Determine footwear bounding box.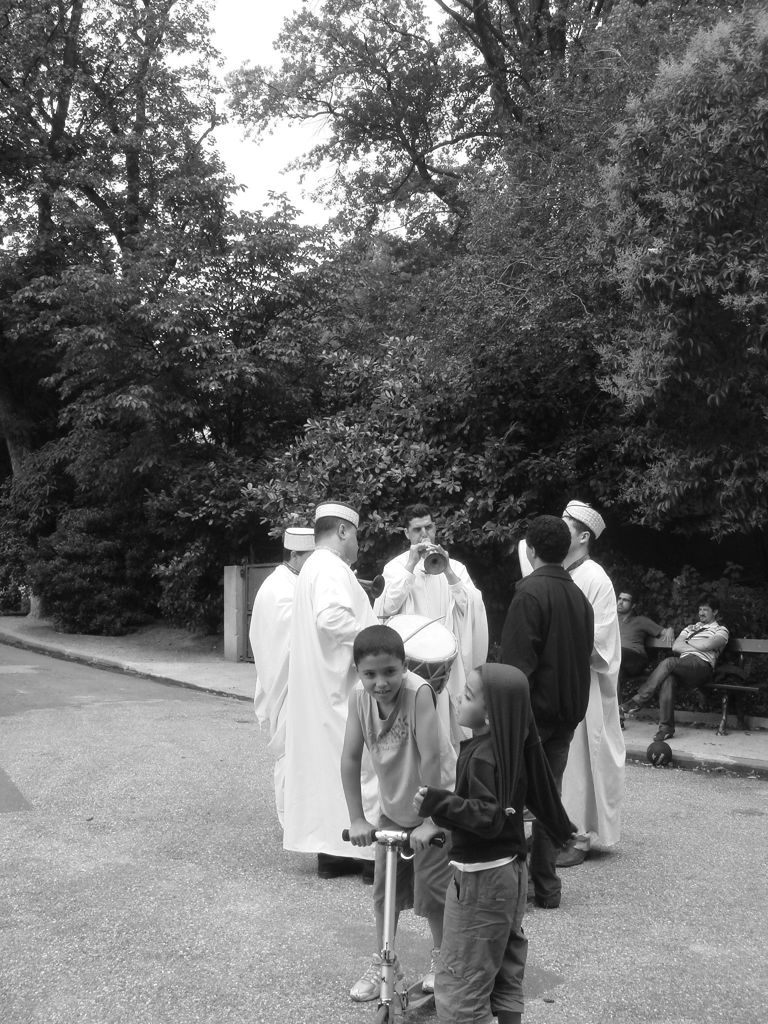
Determined: l=652, t=729, r=674, b=739.
